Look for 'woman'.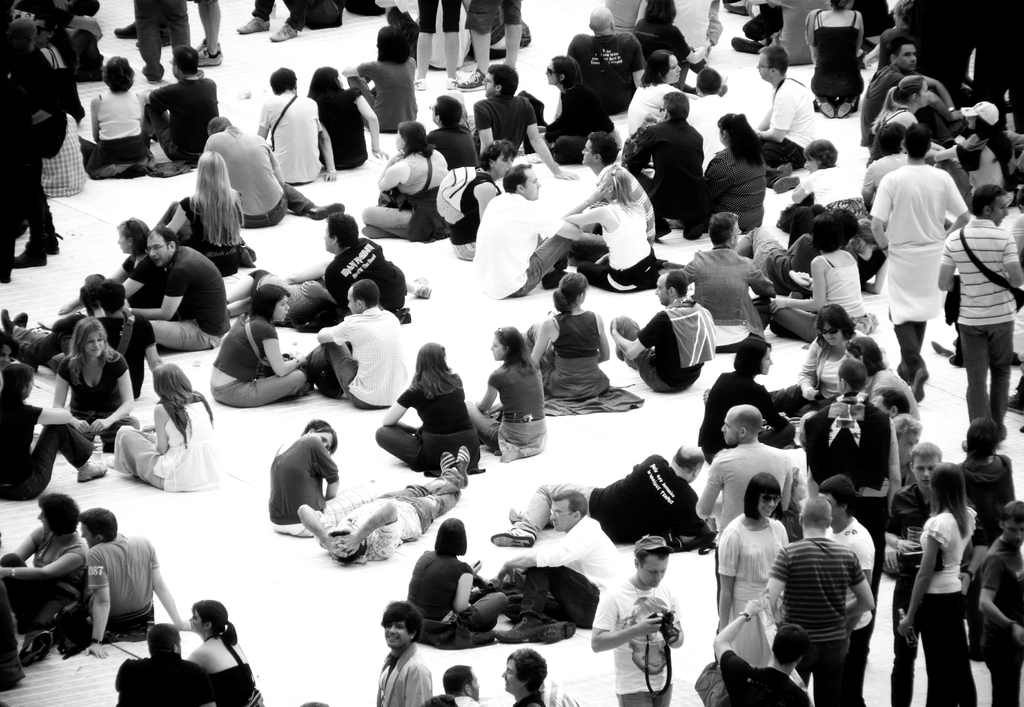
Found: 468/325/547/457.
